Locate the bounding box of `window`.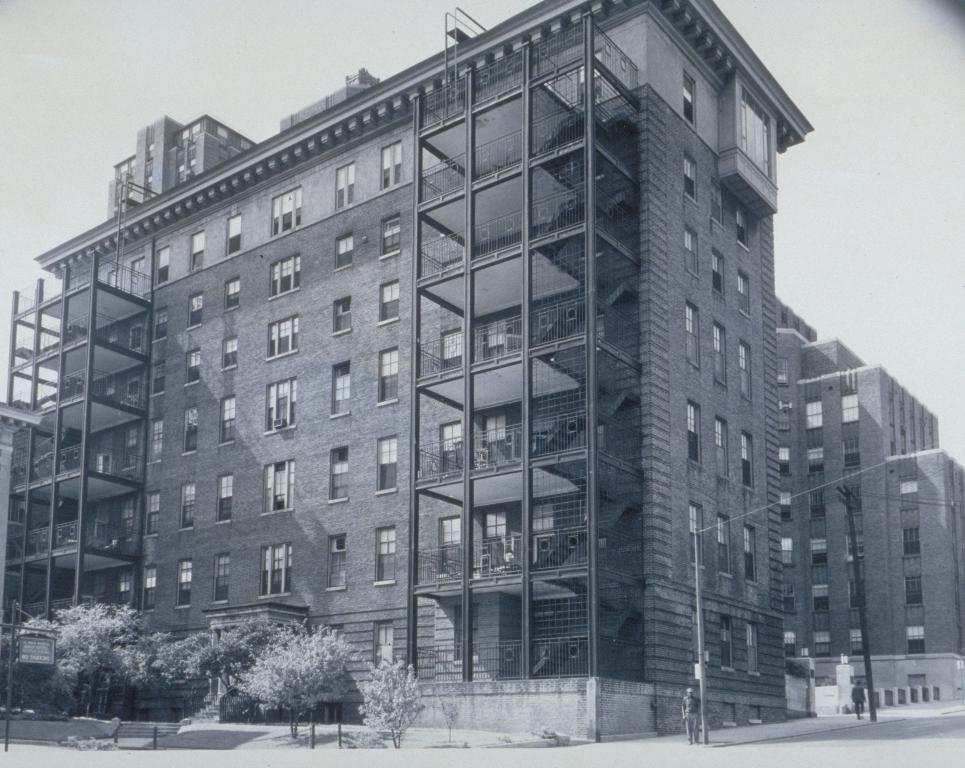
Bounding box: 154 247 172 284.
